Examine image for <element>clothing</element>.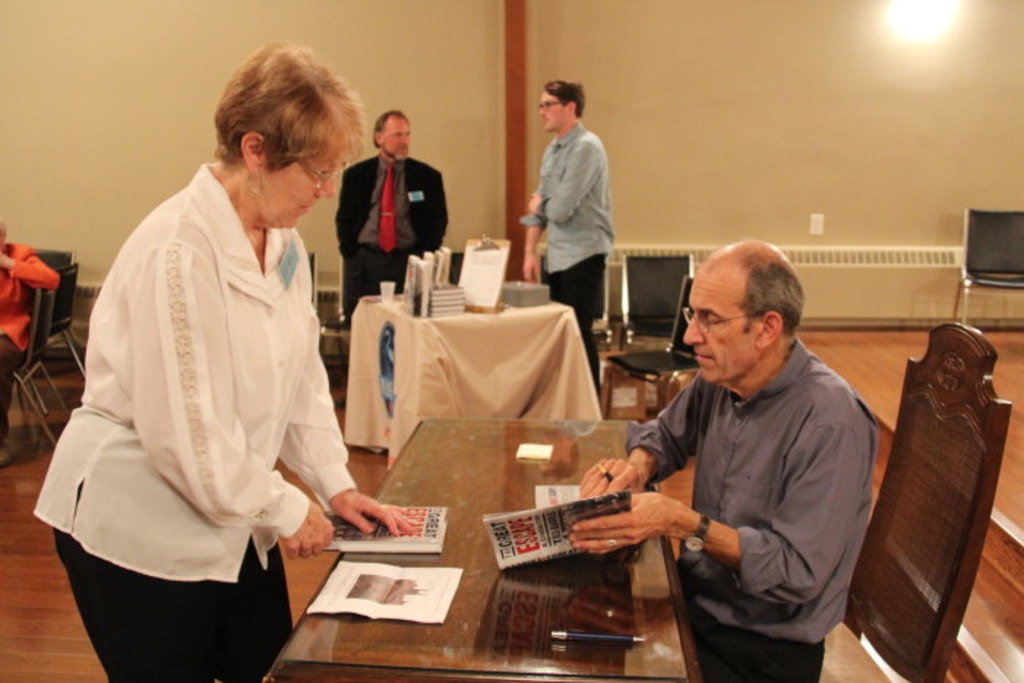
Examination result: <box>0,241,57,421</box>.
